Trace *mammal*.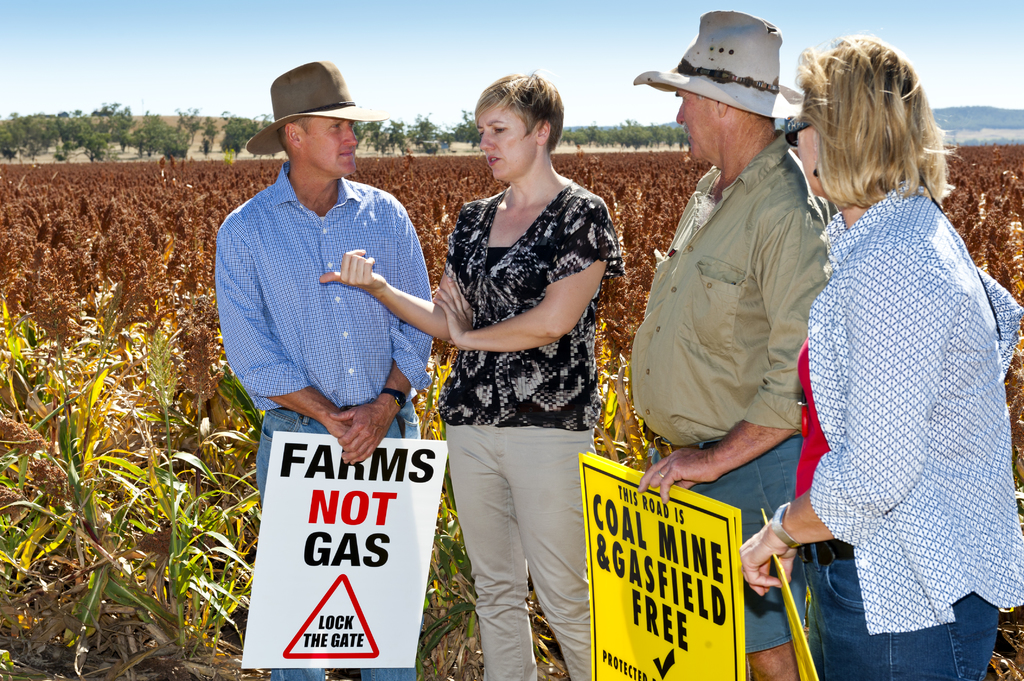
Traced to (784, 49, 1012, 671).
